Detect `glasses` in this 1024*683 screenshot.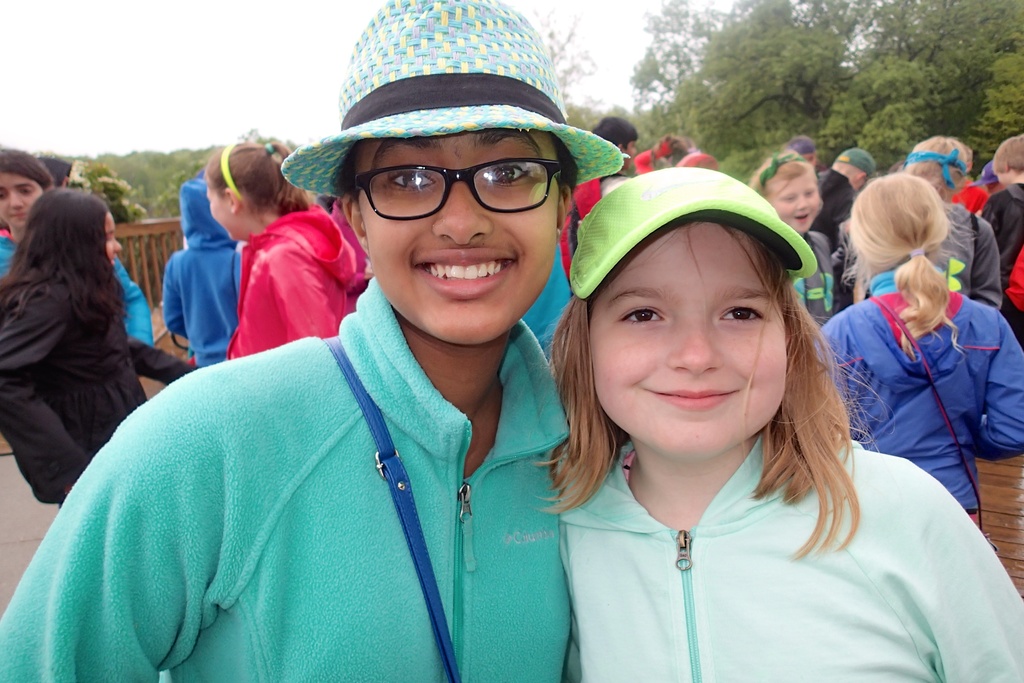
Detection: (350, 156, 566, 219).
